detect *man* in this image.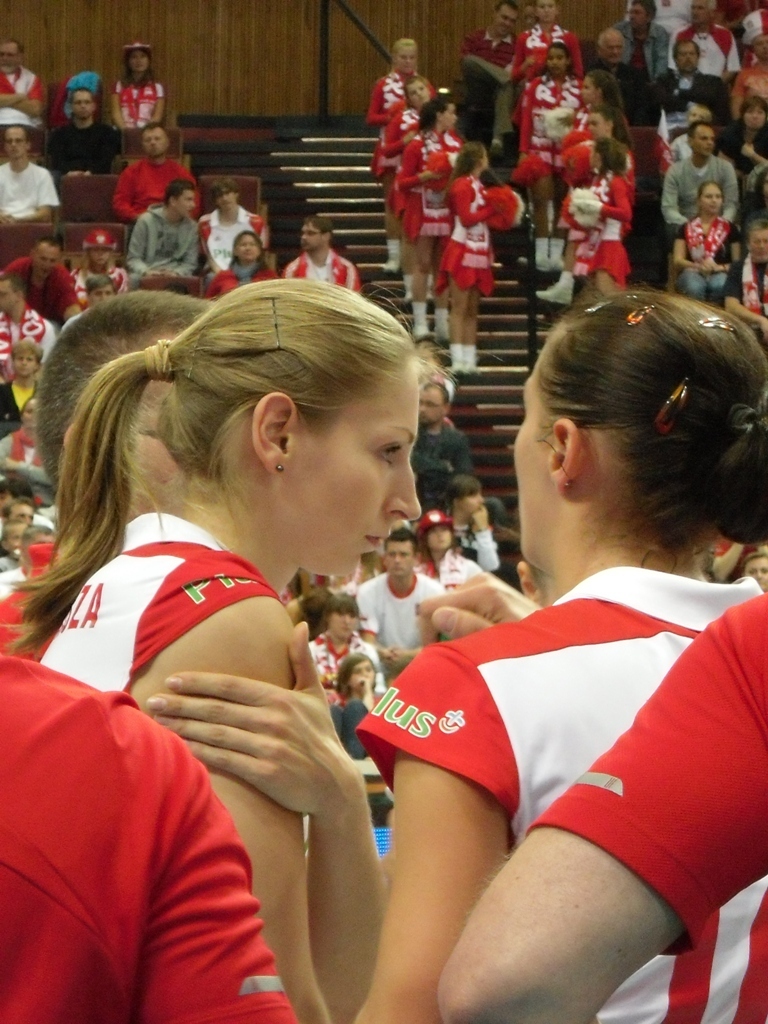
Detection: (0,266,52,367).
